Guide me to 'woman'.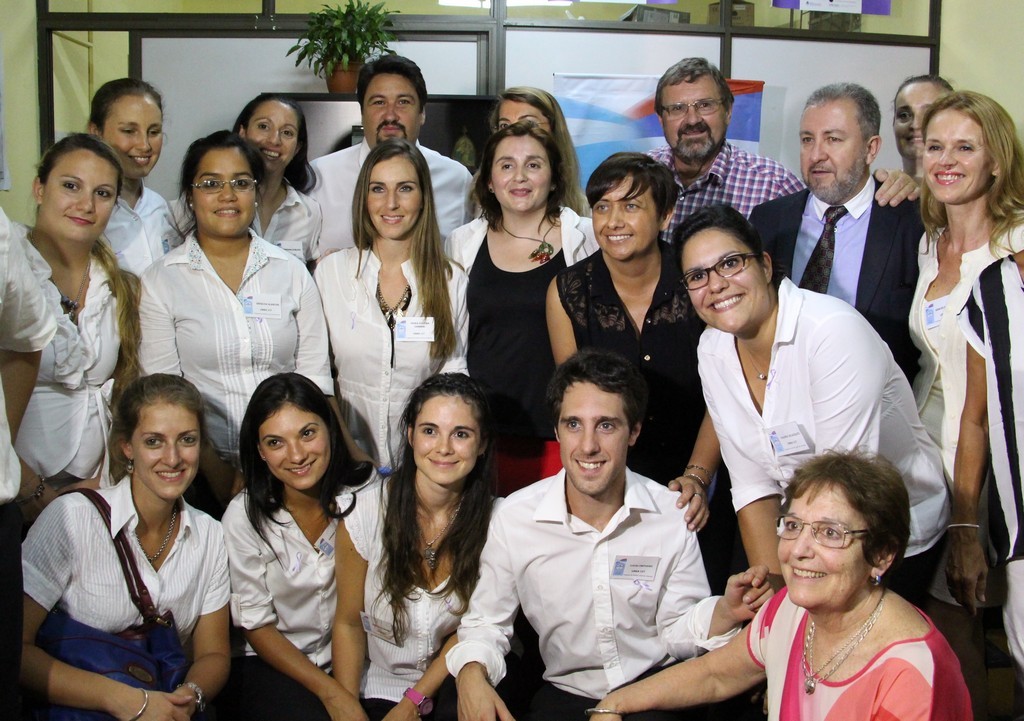
Guidance: pyautogui.locateOnScreen(0, 210, 64, 720).
